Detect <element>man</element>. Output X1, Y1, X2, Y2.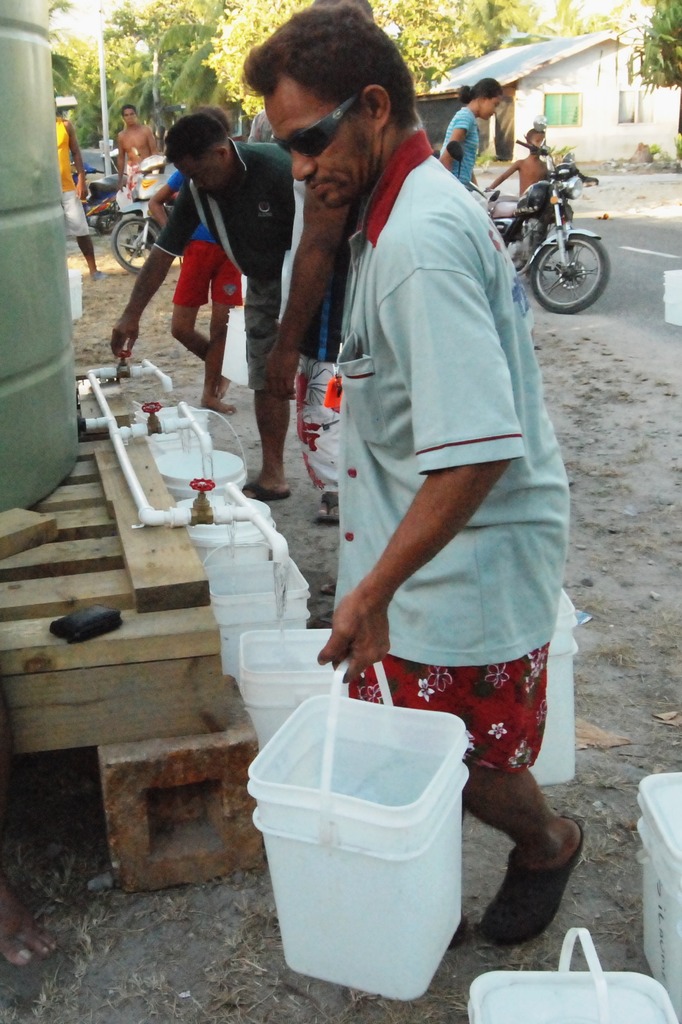
237, 1, 585, 949.
